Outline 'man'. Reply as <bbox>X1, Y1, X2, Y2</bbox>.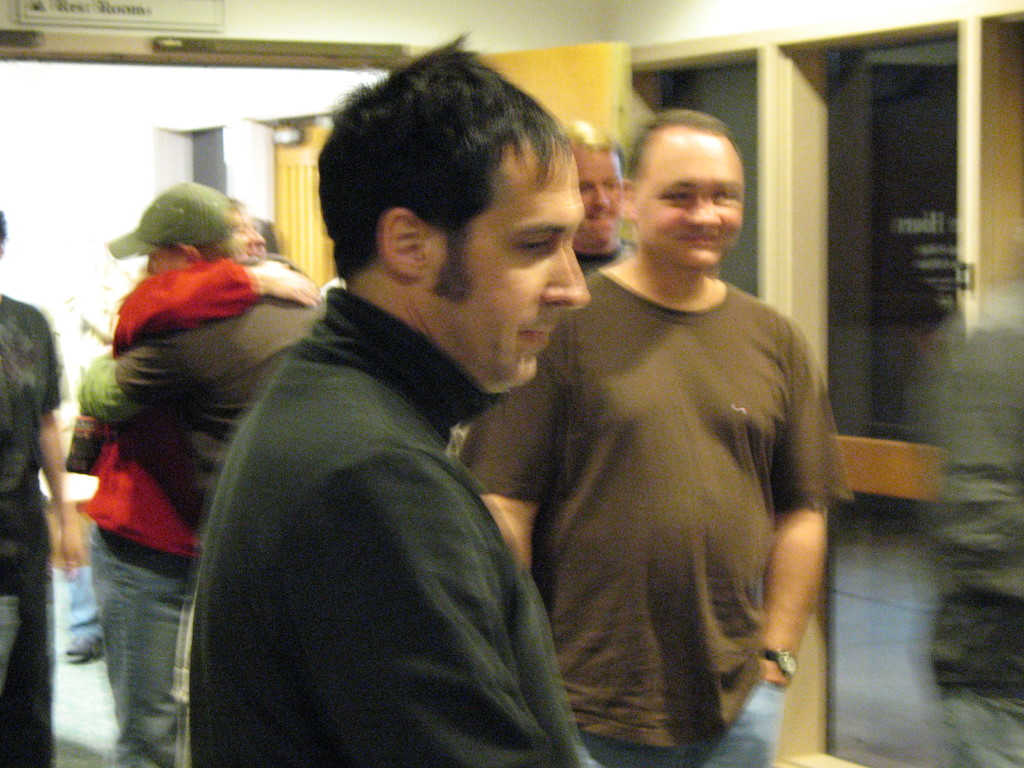
<bbox>80, 196, 318, 767</bbox>.
